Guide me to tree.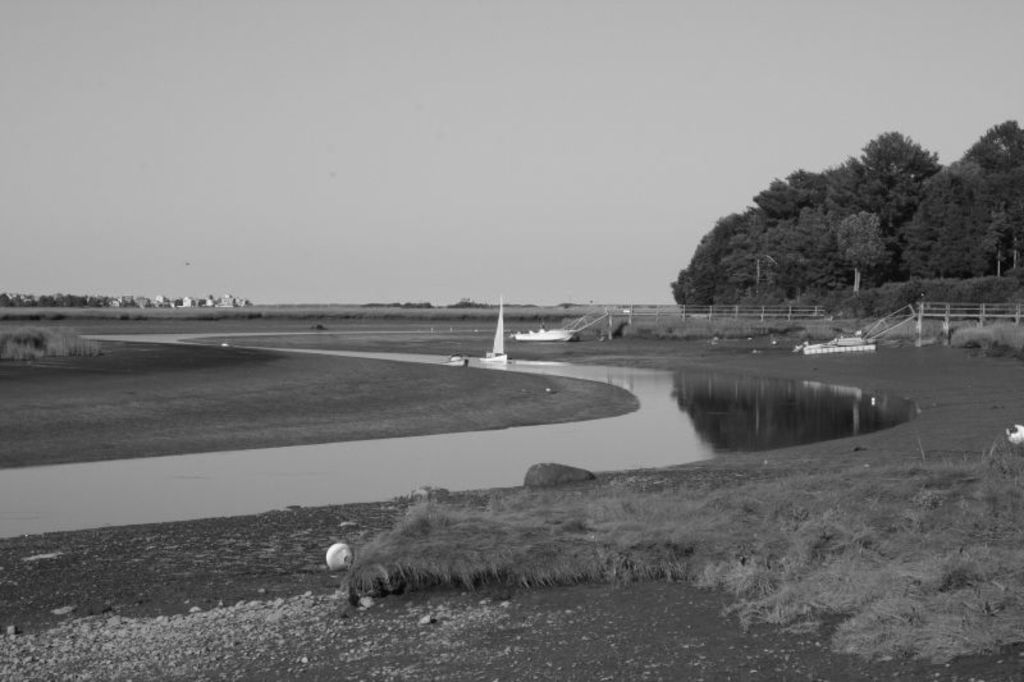
Guidance: [832, 205, 891, 292].
